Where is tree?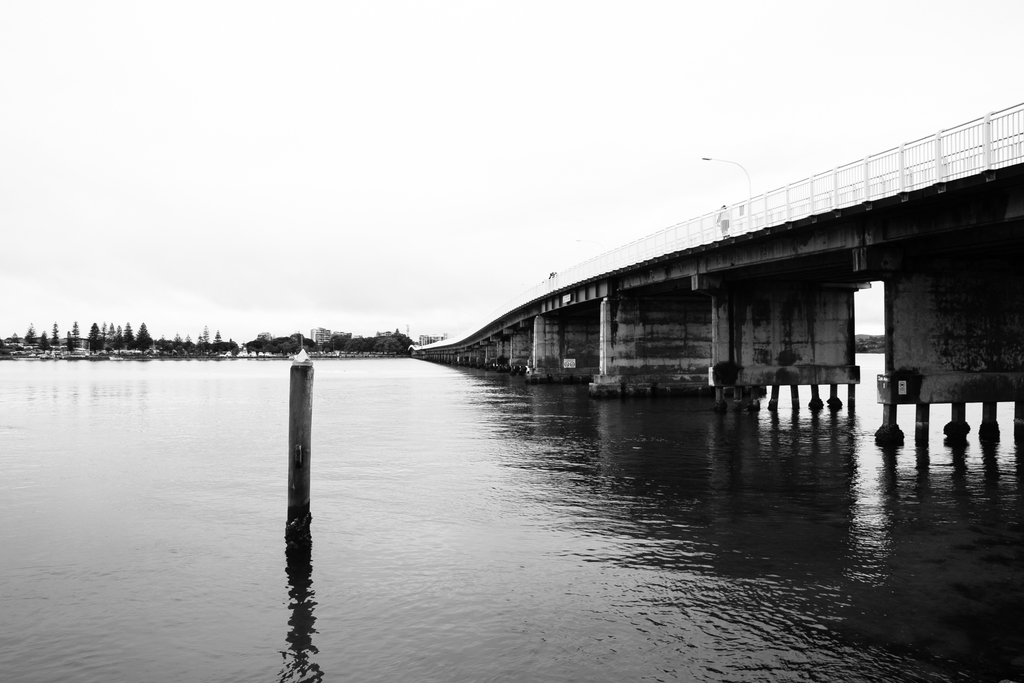
[102,325,118,352].
